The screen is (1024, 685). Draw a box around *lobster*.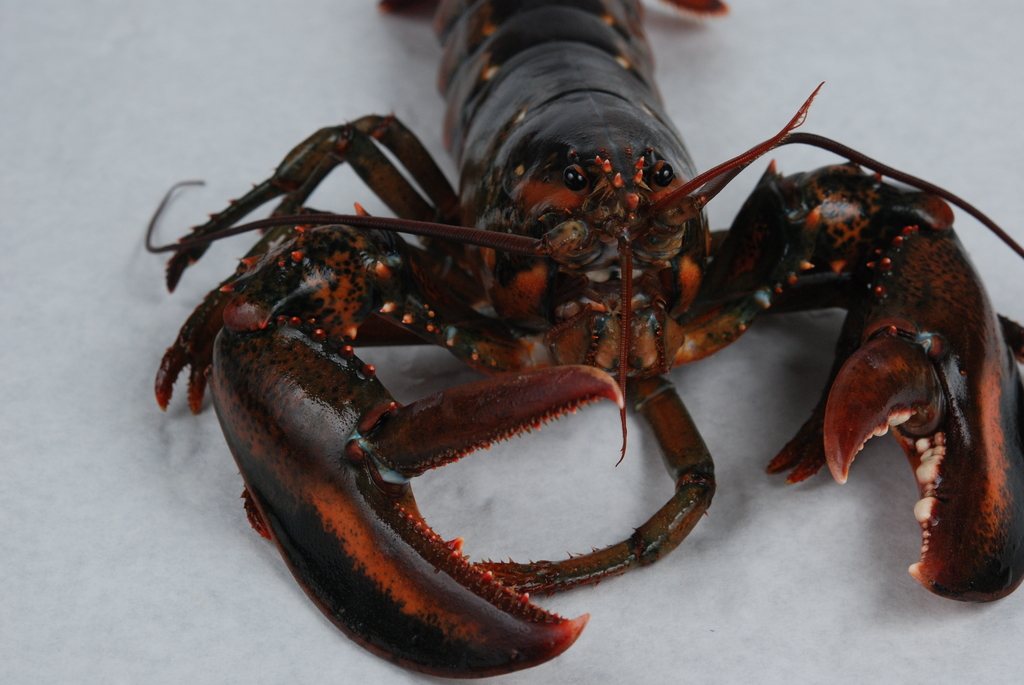
box=[138, 0, 1023, 684].
